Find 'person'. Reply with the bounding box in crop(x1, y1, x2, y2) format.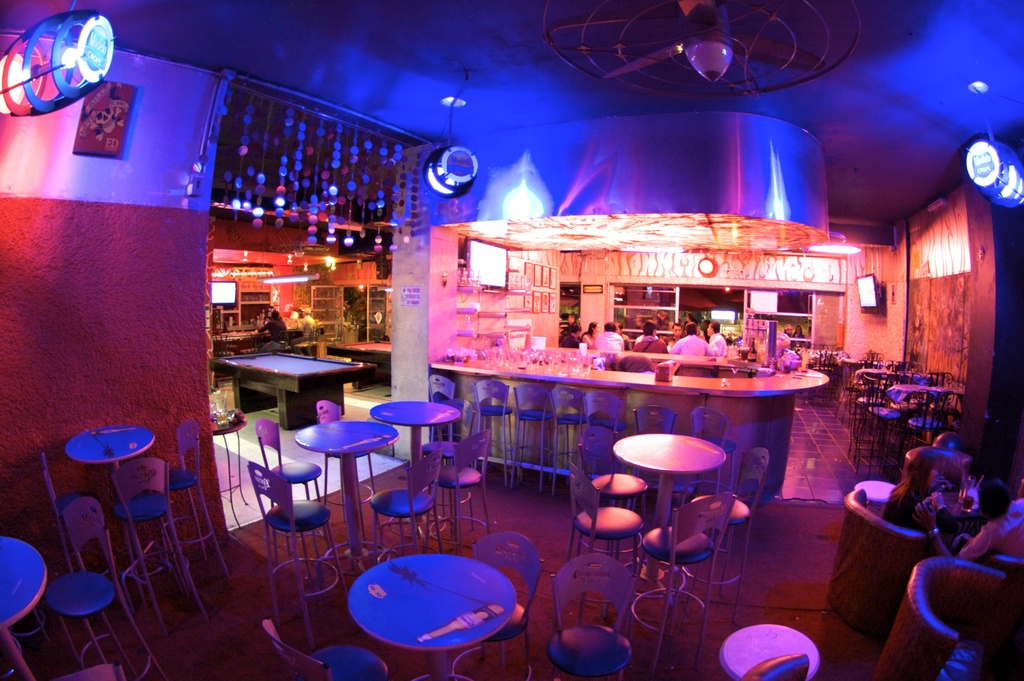
crop(701, 323, 727, 361).
